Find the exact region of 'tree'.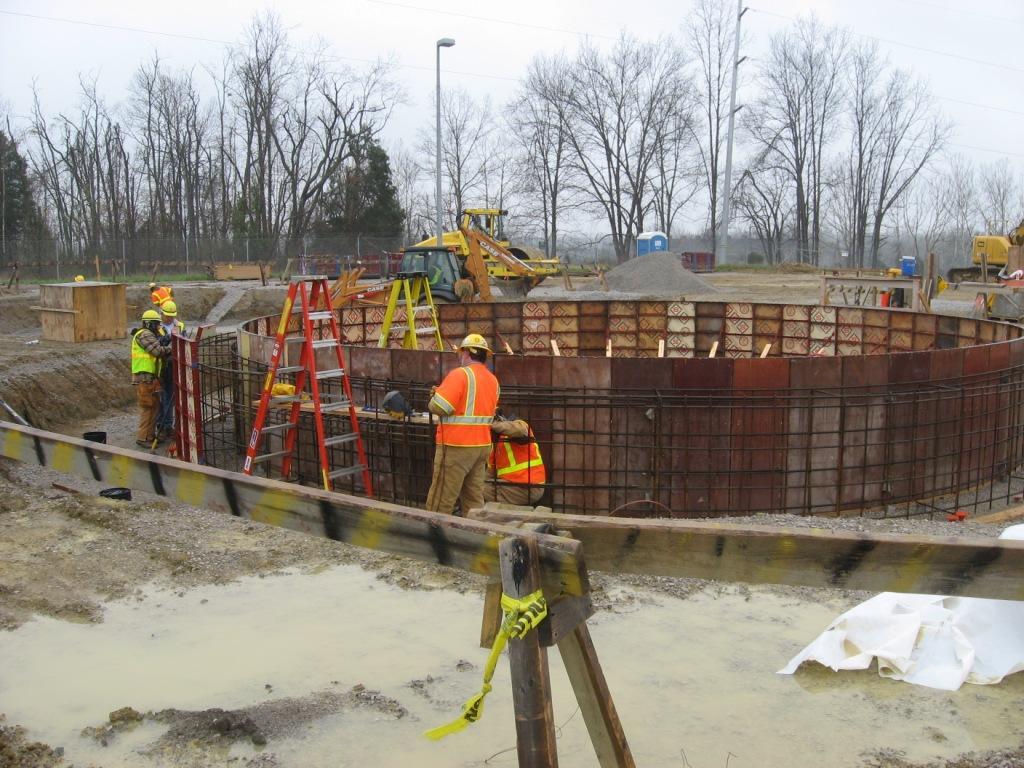
Exact region: 975,160,1016,230.
